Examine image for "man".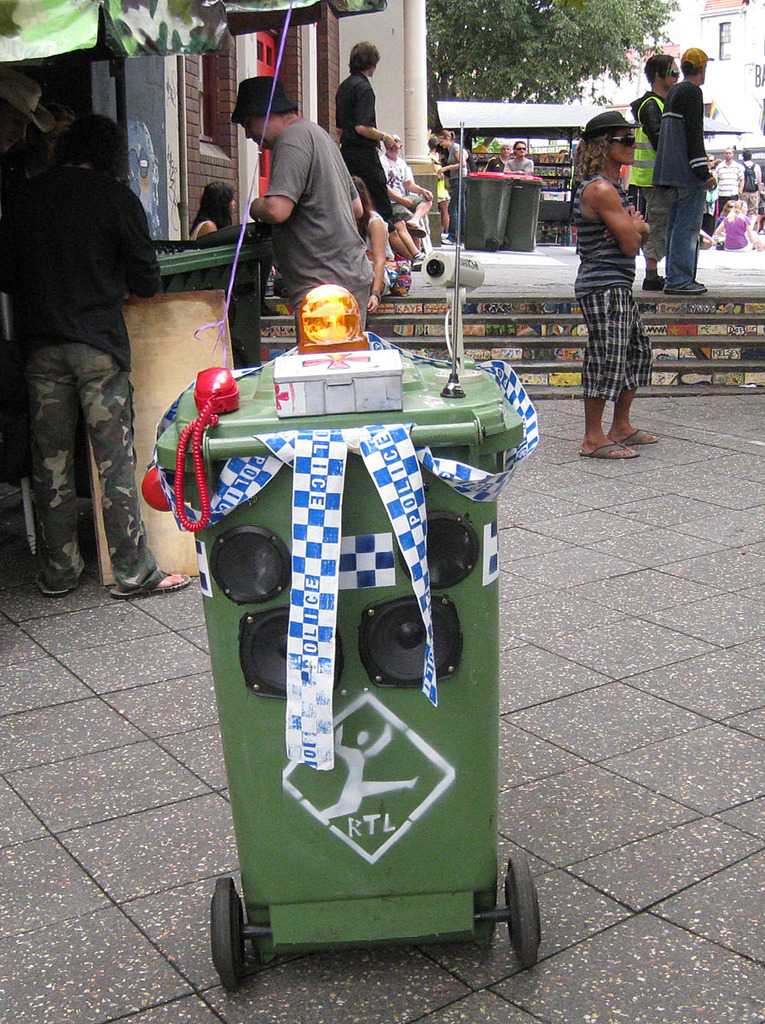
Examination result: (230,77,369,330).
